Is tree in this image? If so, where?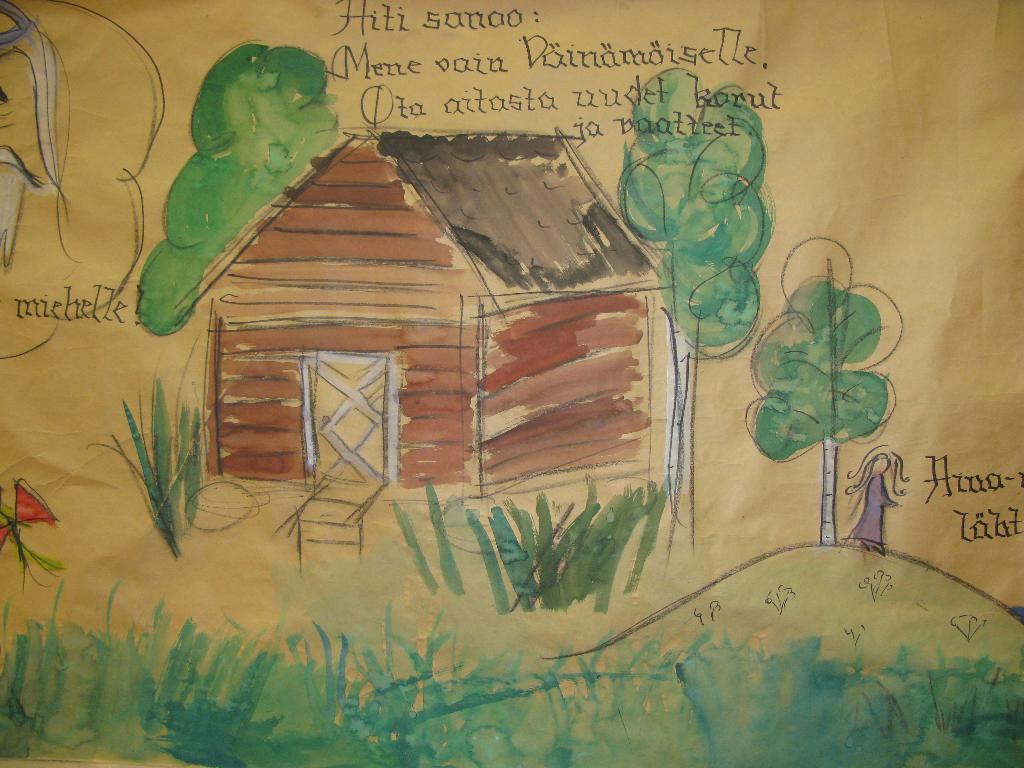
Yes, at [x1=746, y1=234, x2=908, y2=552].
